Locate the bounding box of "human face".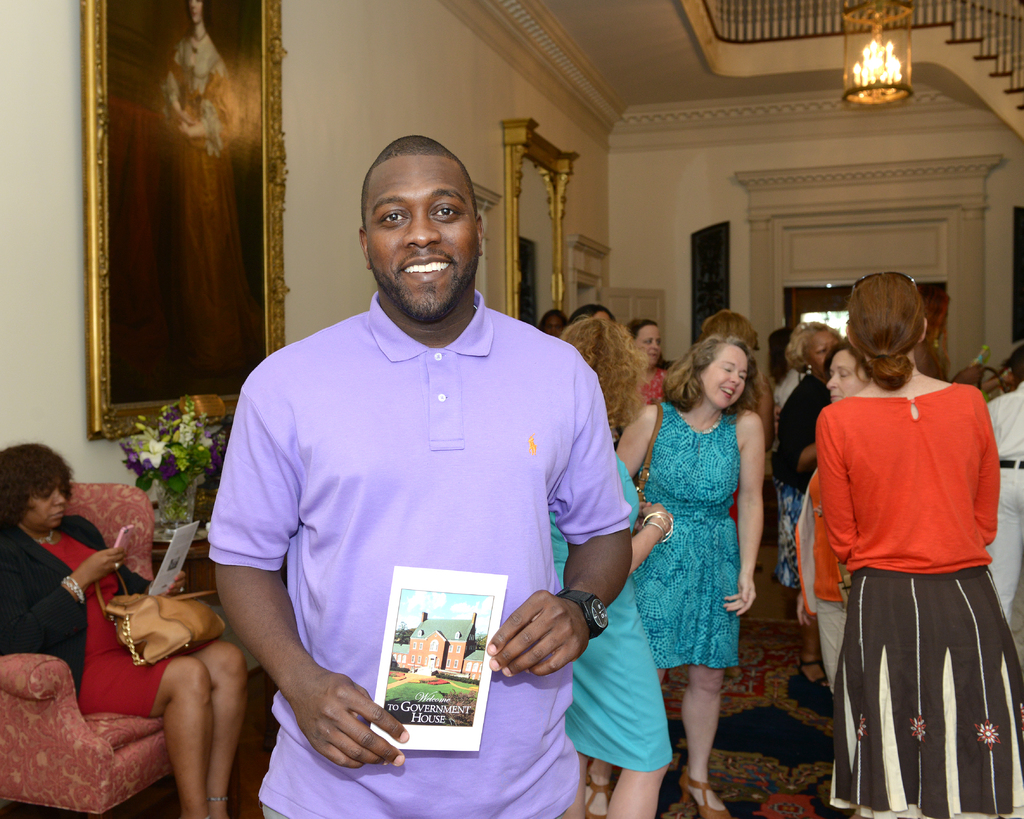
Bounding box: bbox(699, 345, 743, 406).
